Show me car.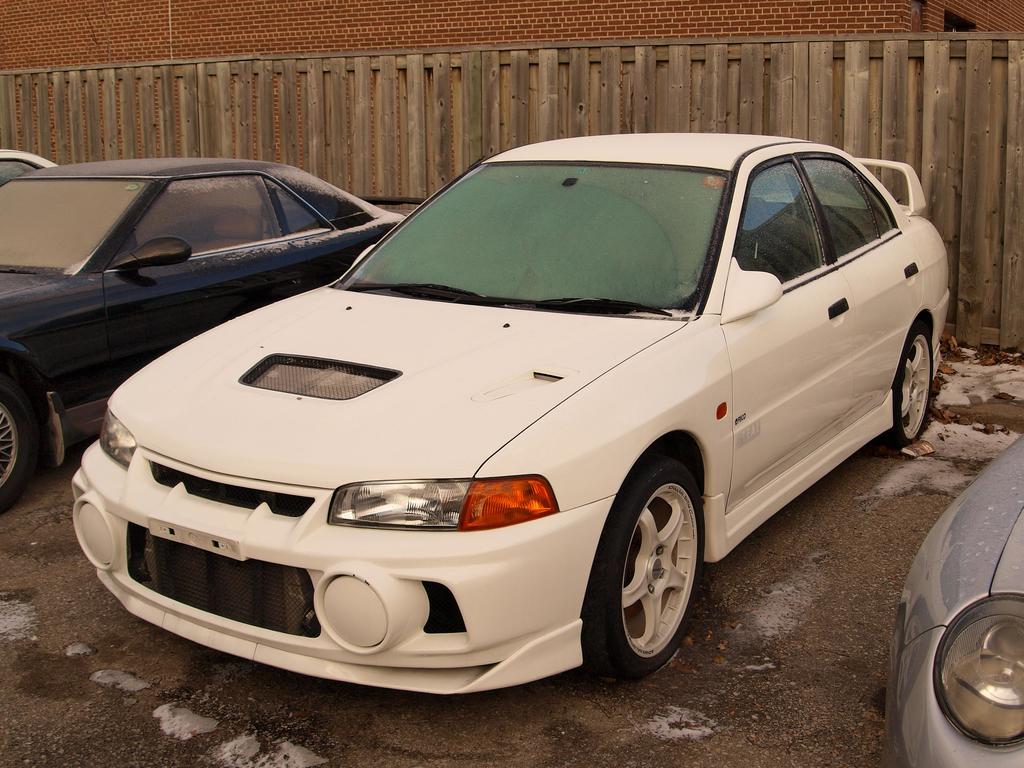
car is here: 0:150:52:183.
